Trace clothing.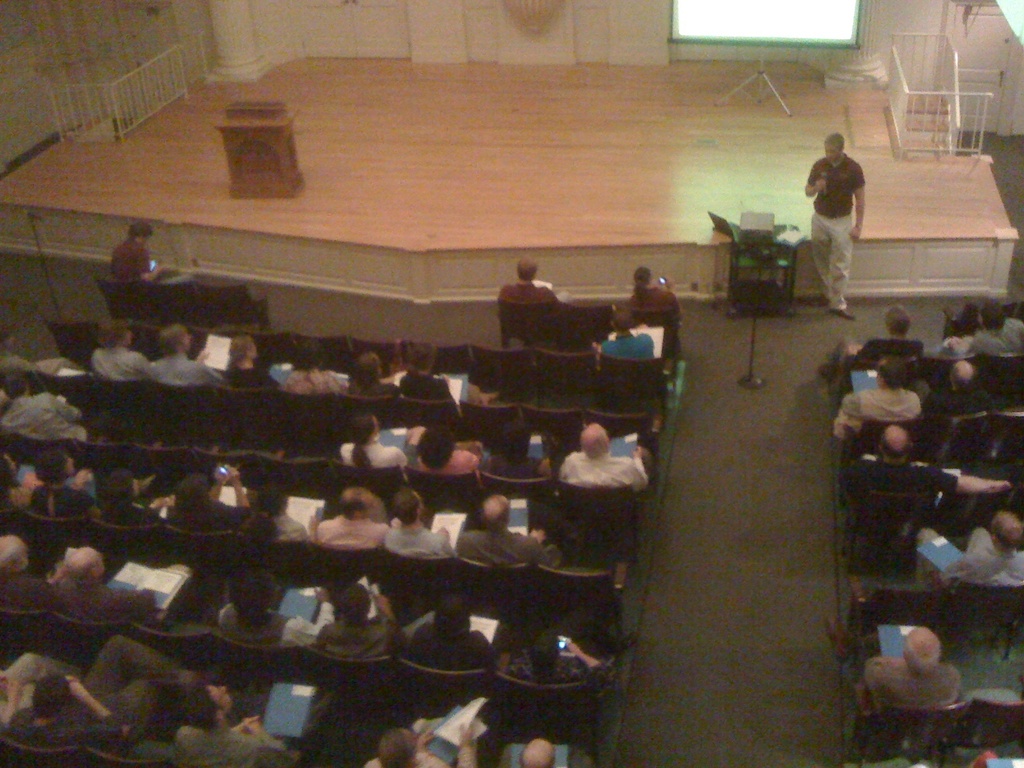
Traced to bbox=(454, 525, 566, 572).
